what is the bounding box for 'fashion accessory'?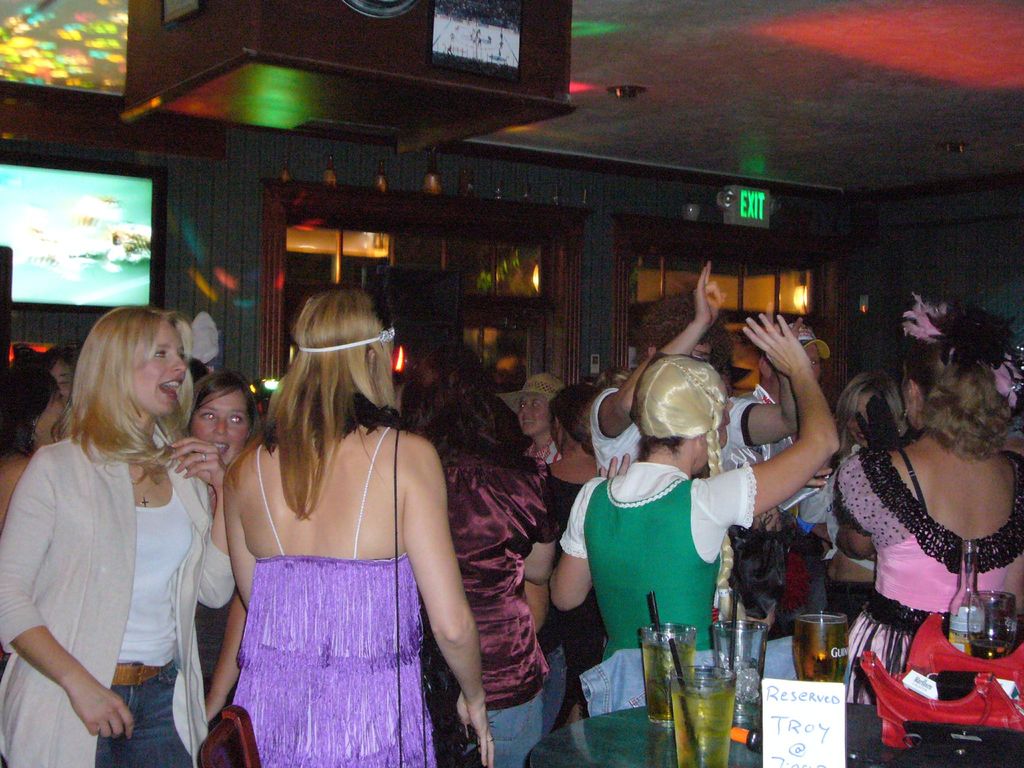
bbox(904, 288, 1022, 401).
